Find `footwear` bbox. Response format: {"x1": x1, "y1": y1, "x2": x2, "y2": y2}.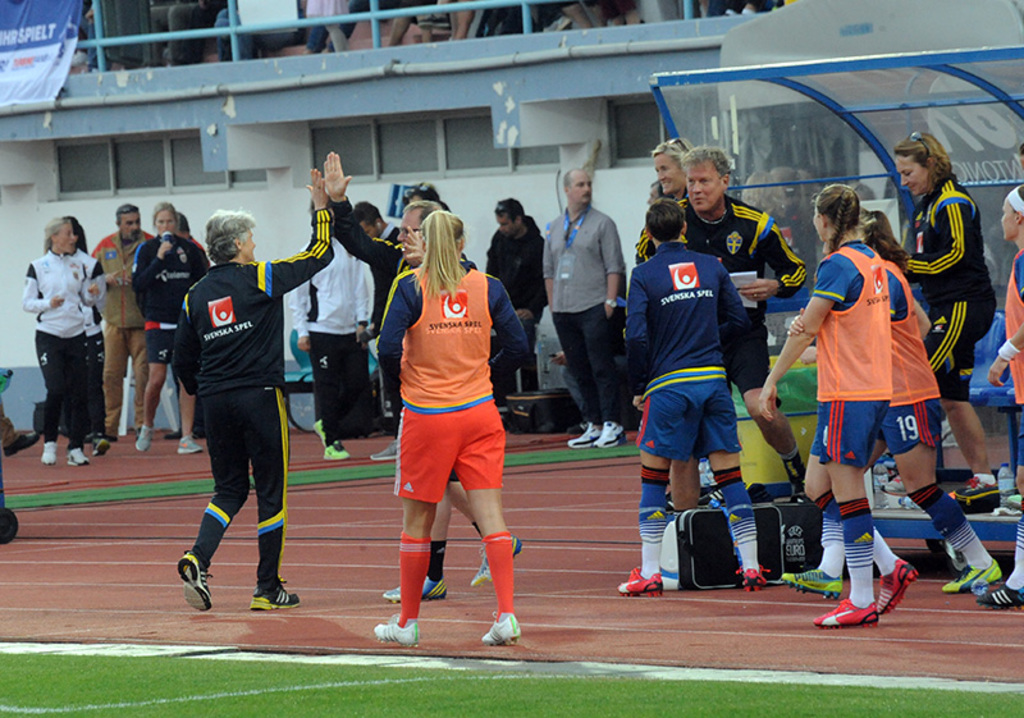
{"x1": 96, "y1": 438, "x2": 109, "y2": 458}.
